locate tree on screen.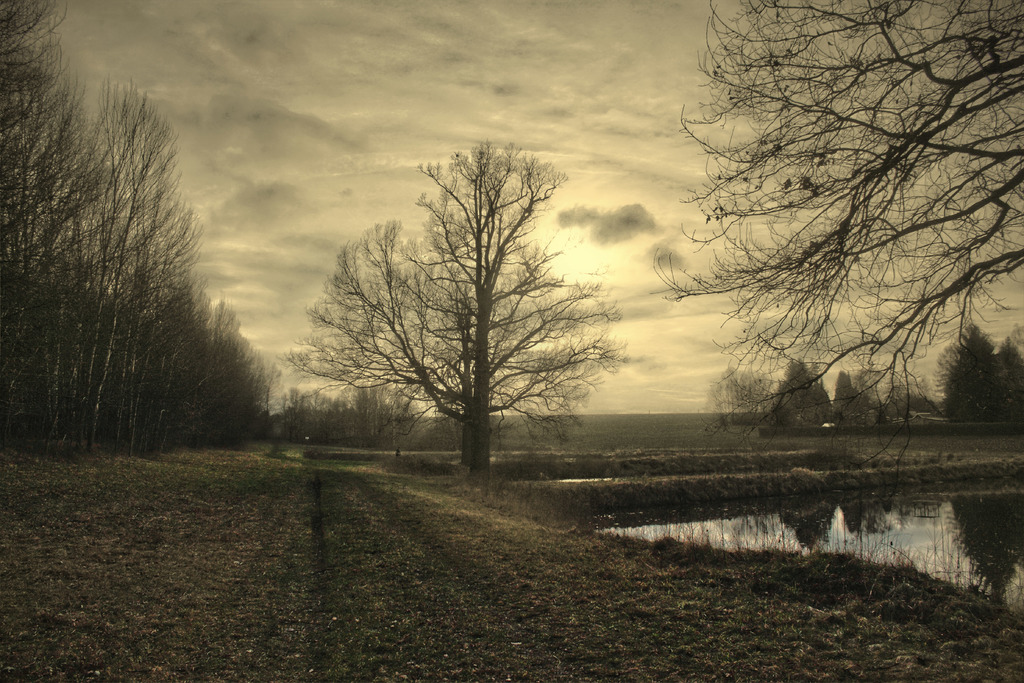
On screen at region(698, 368, 774, 425).
